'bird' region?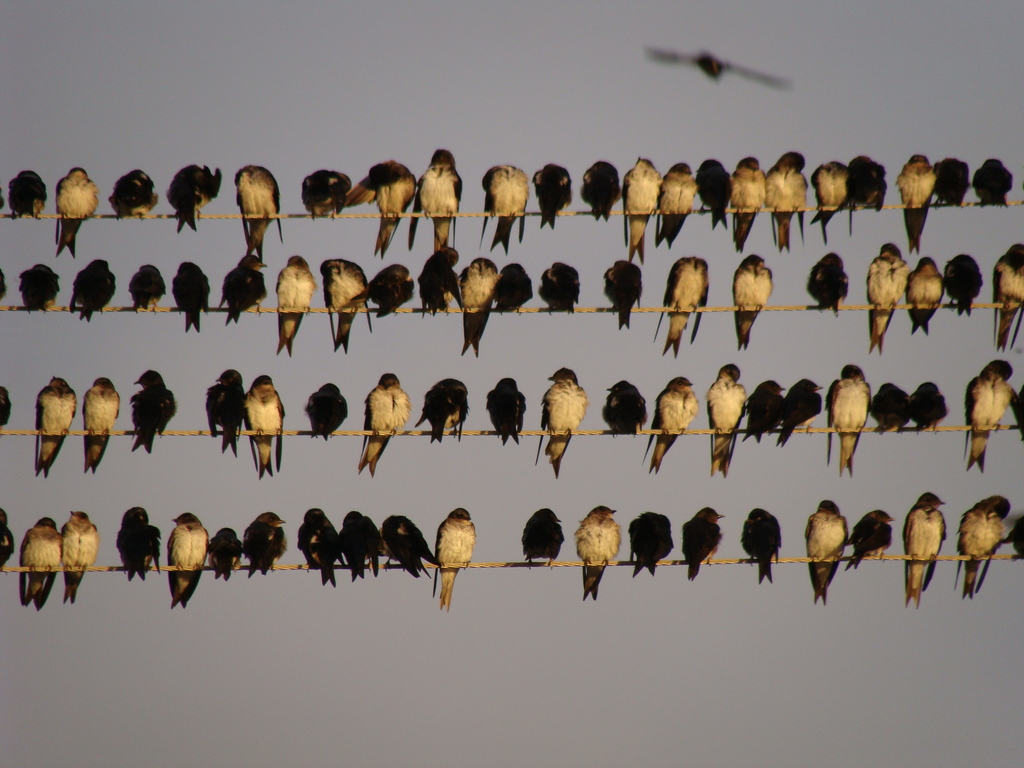
{"x1": 223, "y1": 255, "x2": 271, "y2": 326}
